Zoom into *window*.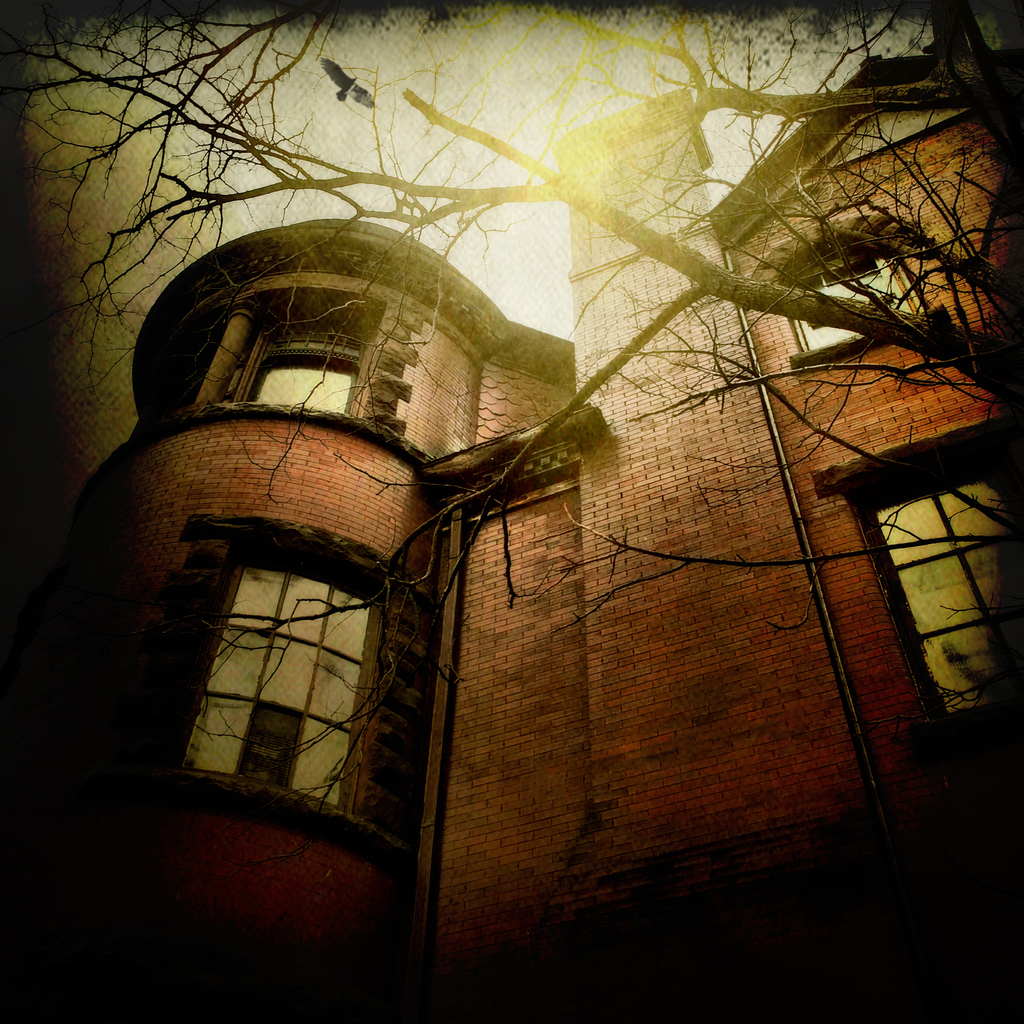
Zoom target: [744, 202, 956, 370].
